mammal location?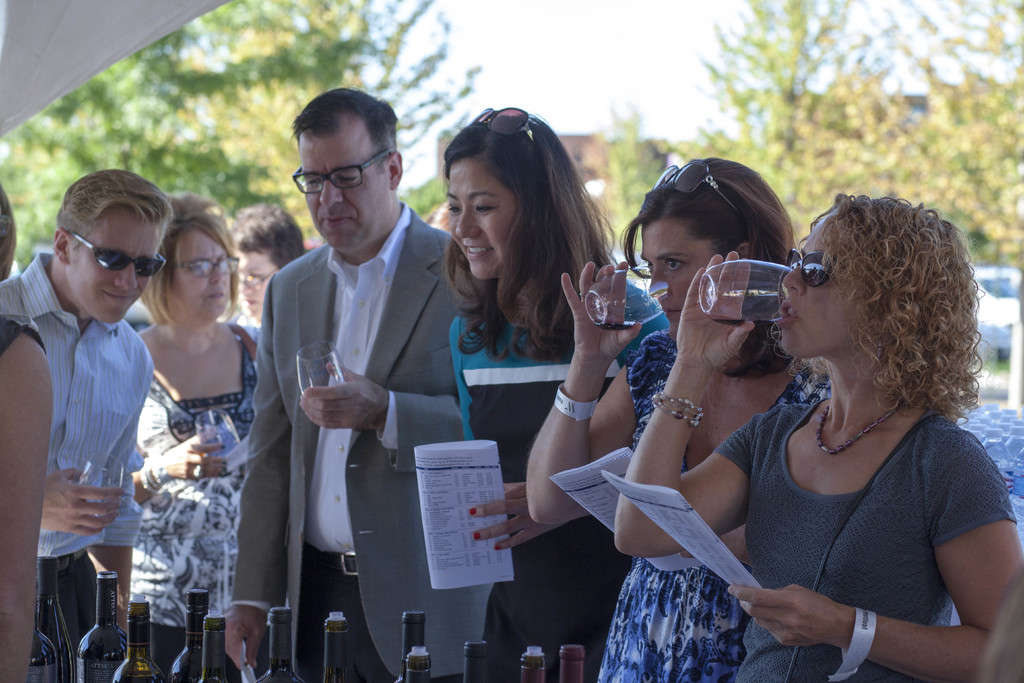
Rect(0, 176, 54, 682)
